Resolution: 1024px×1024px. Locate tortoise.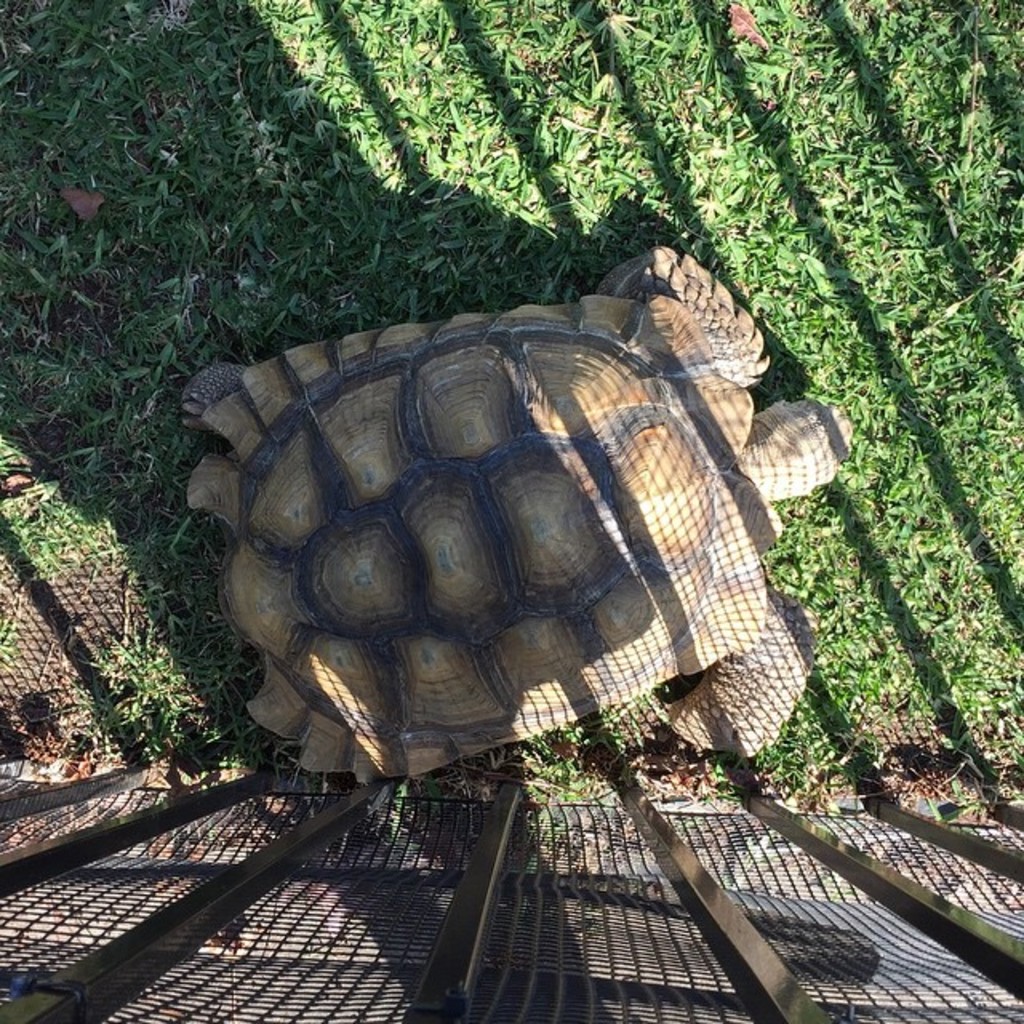
[174,248,861,798].
